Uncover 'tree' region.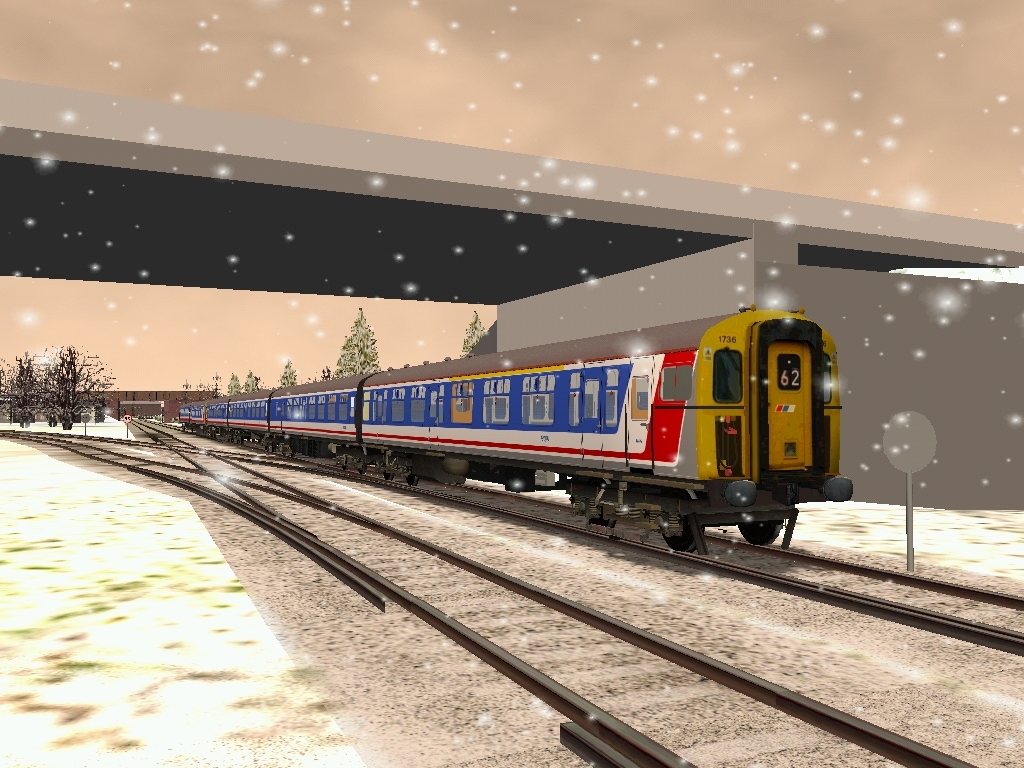
Uncovered: (left=337, top=307, right=372, bottom=379).
